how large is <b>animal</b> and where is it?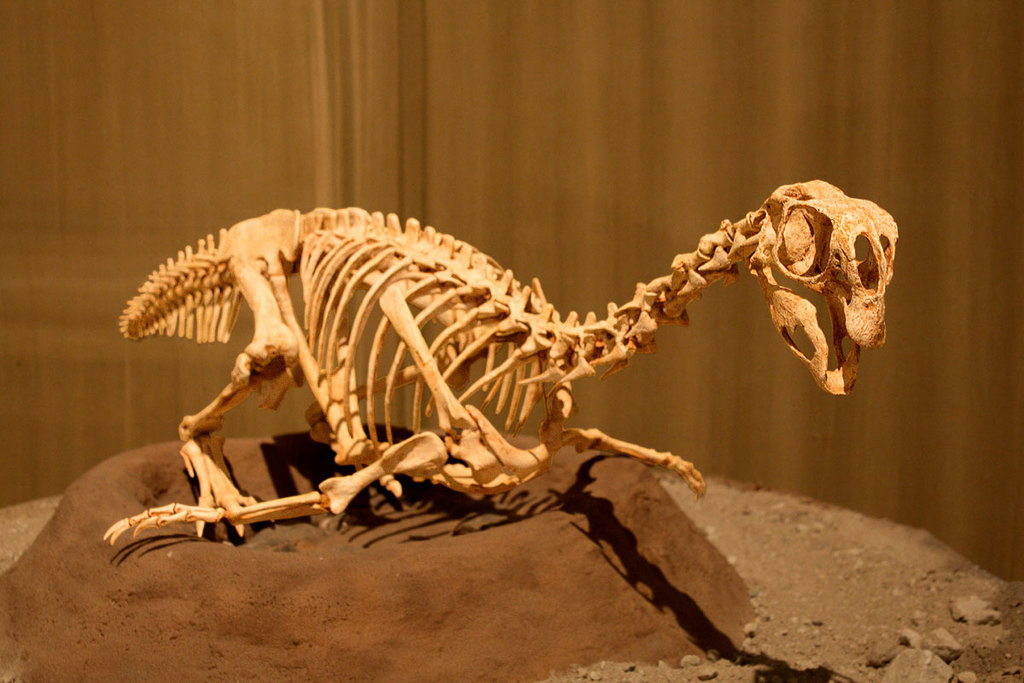
Bounding box: x1=91 y1=179 x2=899 y2=548.
